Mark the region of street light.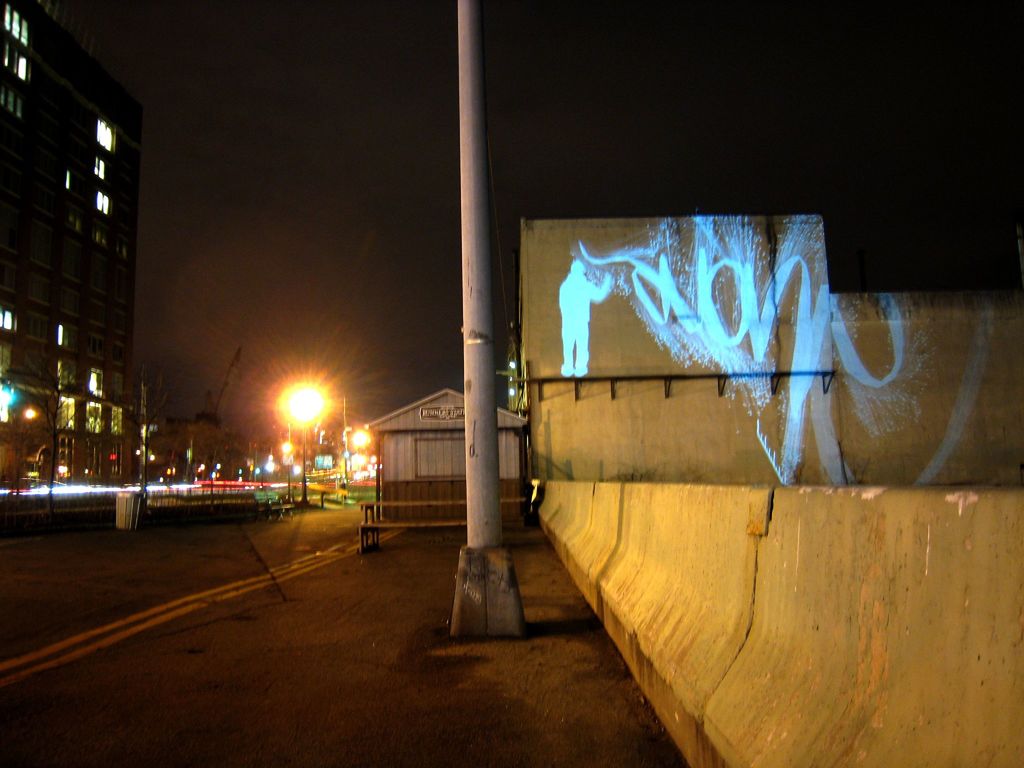
Region: BBox(276, 445, 298, 511).
